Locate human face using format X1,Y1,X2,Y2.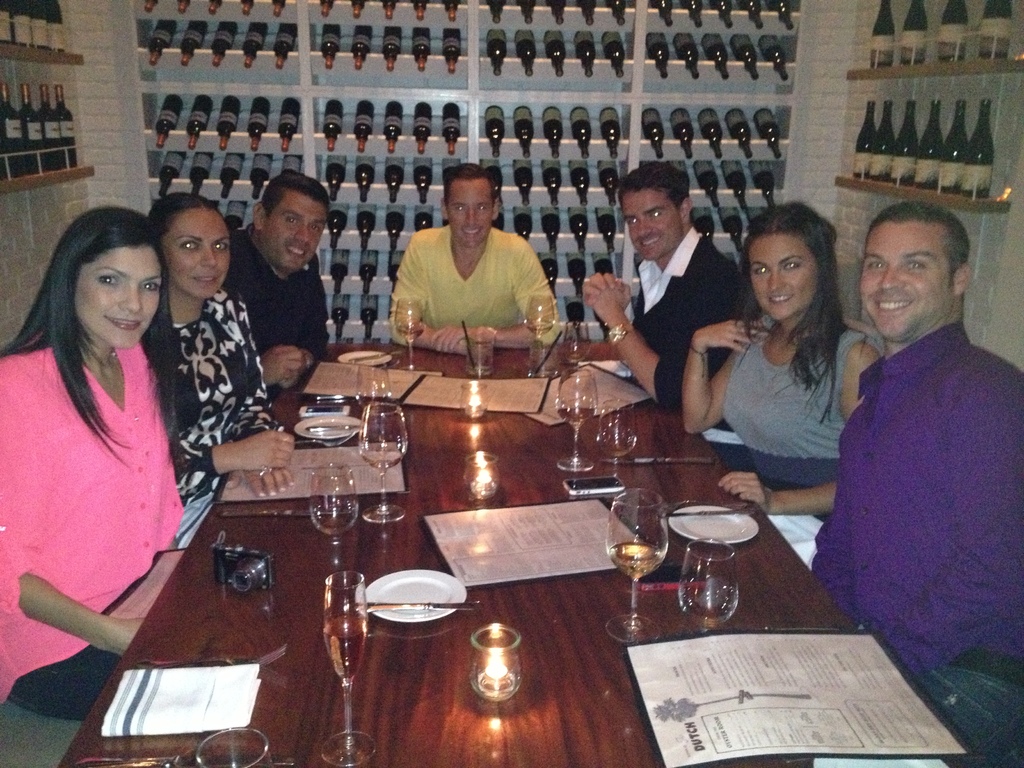
857,218,945,340.
